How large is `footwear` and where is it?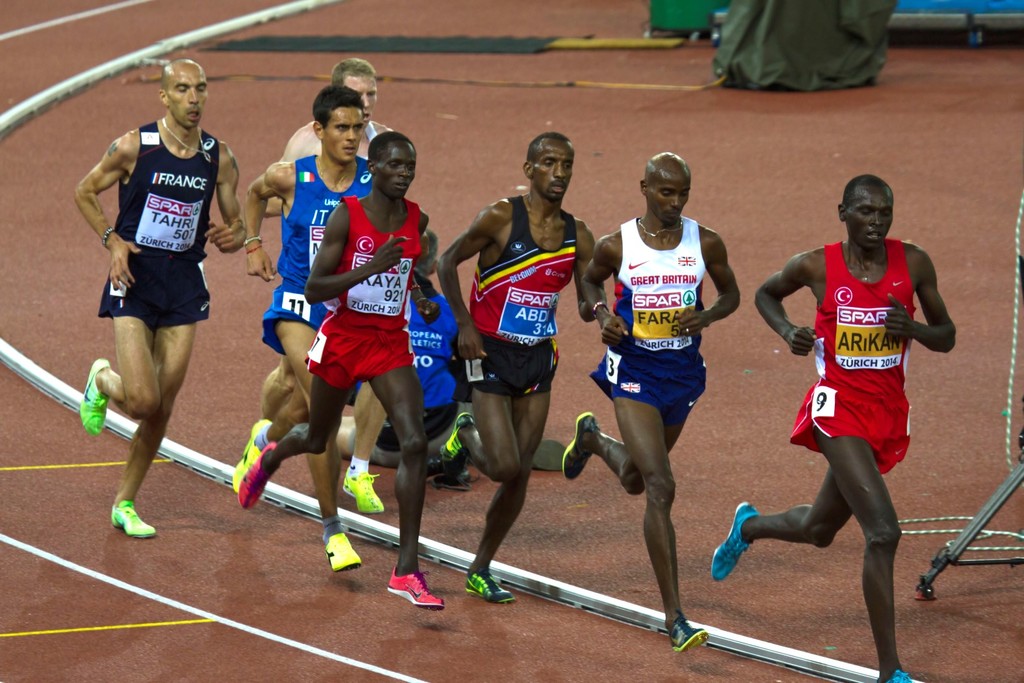
Bounding box: region(438, 410, 484, 477).
